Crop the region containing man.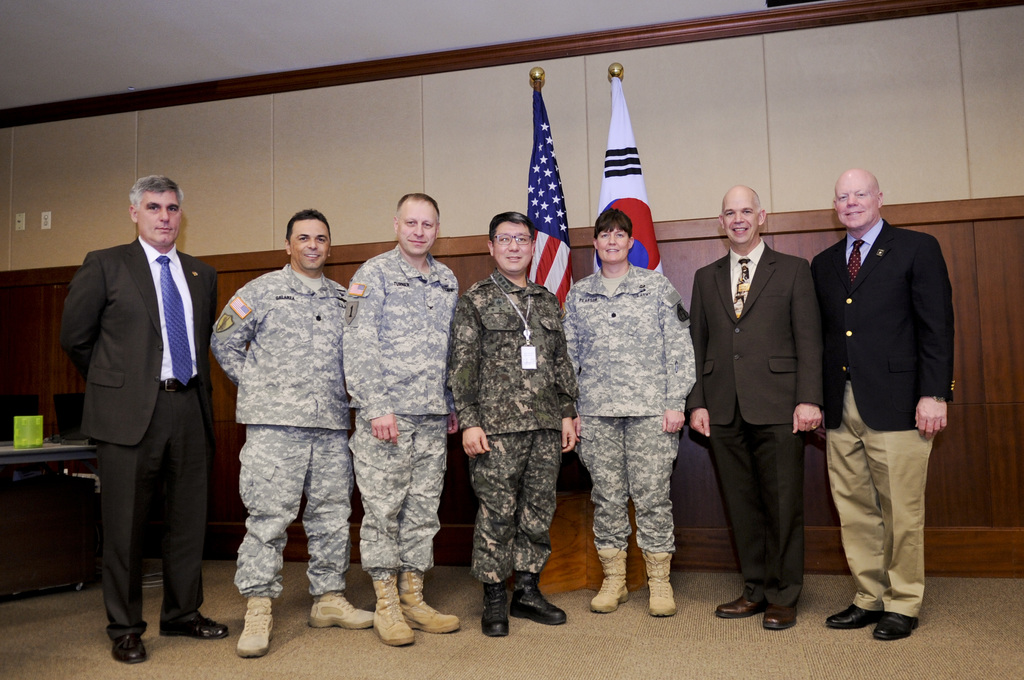
Crop region: [left=65, top=166, right=230, bottom=667].
